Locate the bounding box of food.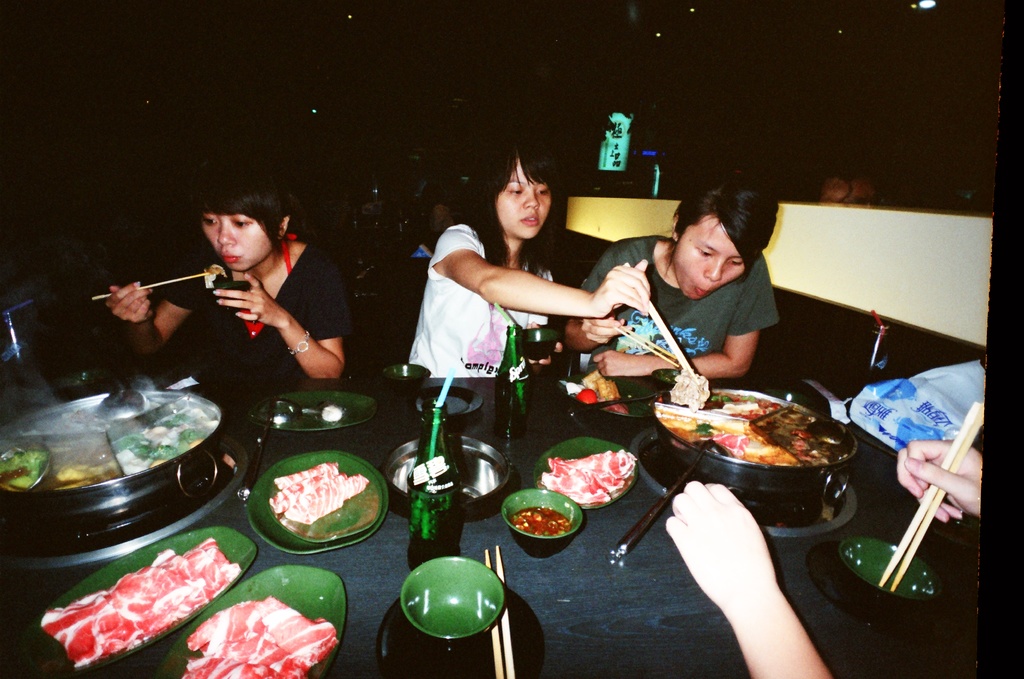
Bounding box: bbox=(654, 392, 852, 486).
